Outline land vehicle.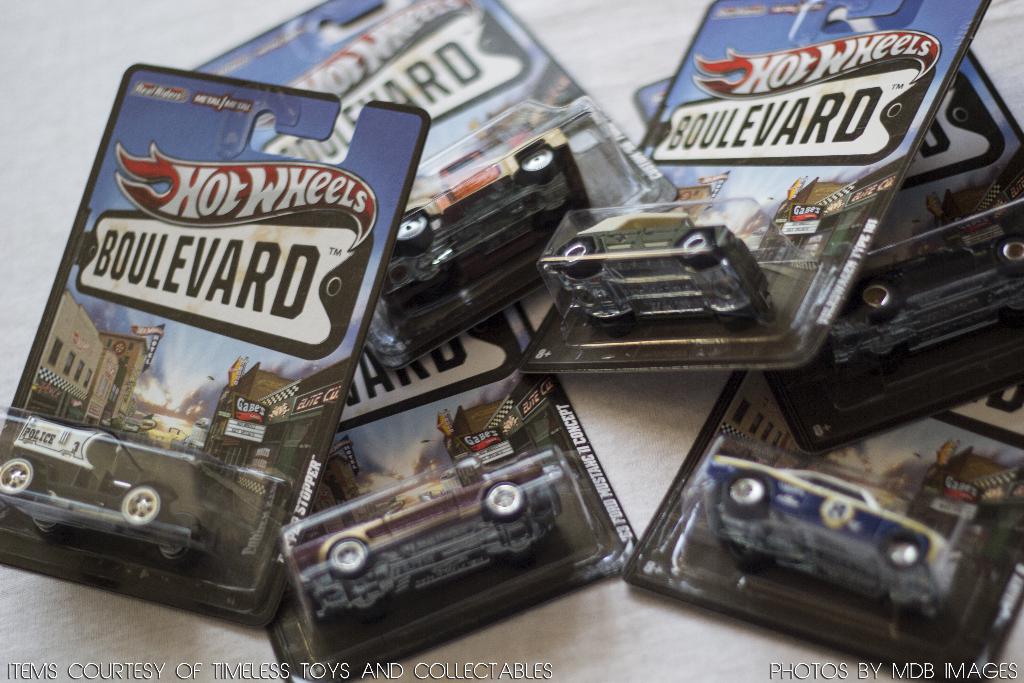
Outline: box(300, 473, 570, 648).
